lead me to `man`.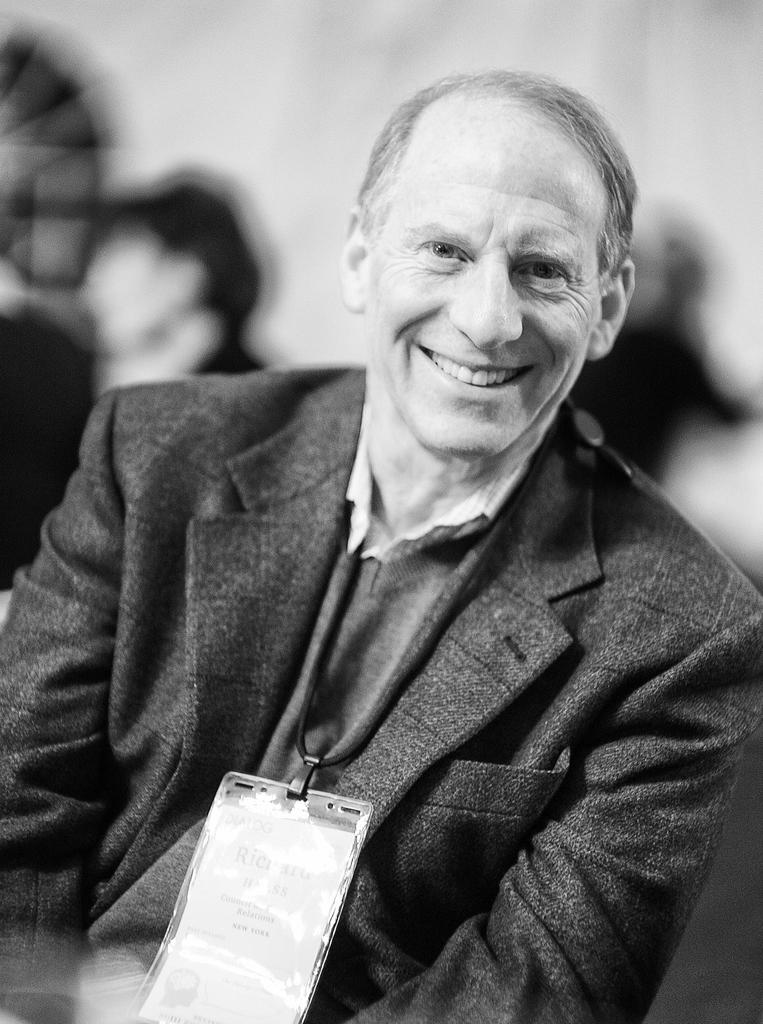
Lead to 0,49,755,1023.
